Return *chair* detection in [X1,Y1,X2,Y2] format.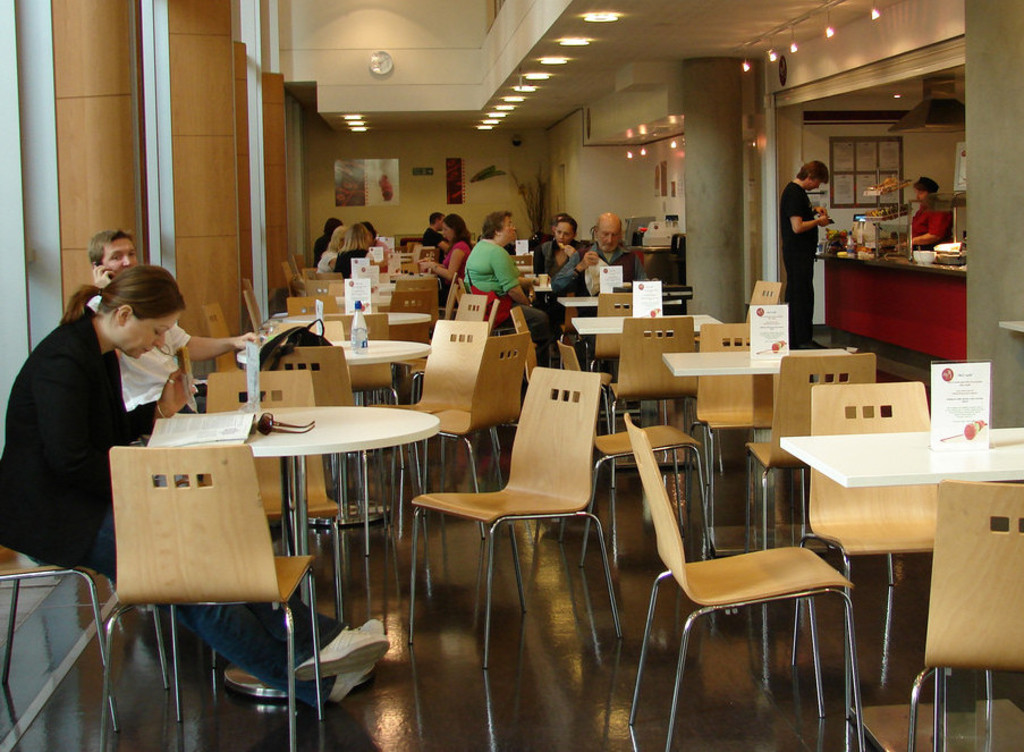
[589,291,640,370].
